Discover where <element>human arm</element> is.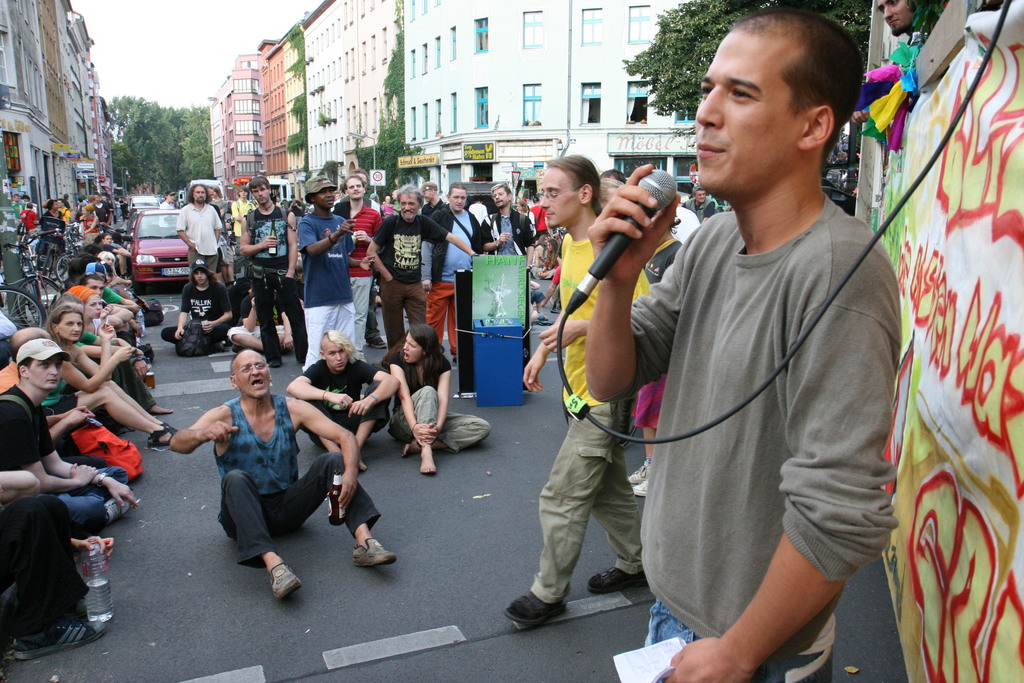
Discovered at (541,315,592,352).
